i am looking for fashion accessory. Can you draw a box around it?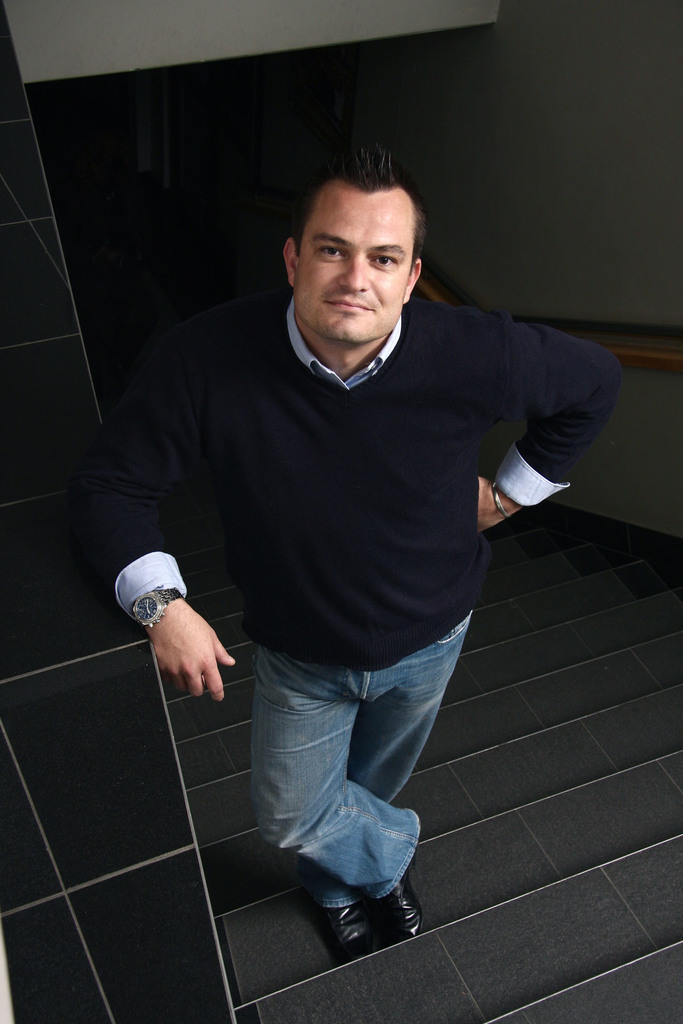
Sure, the bounding box is bbox=[324, 910, 377, 957].
